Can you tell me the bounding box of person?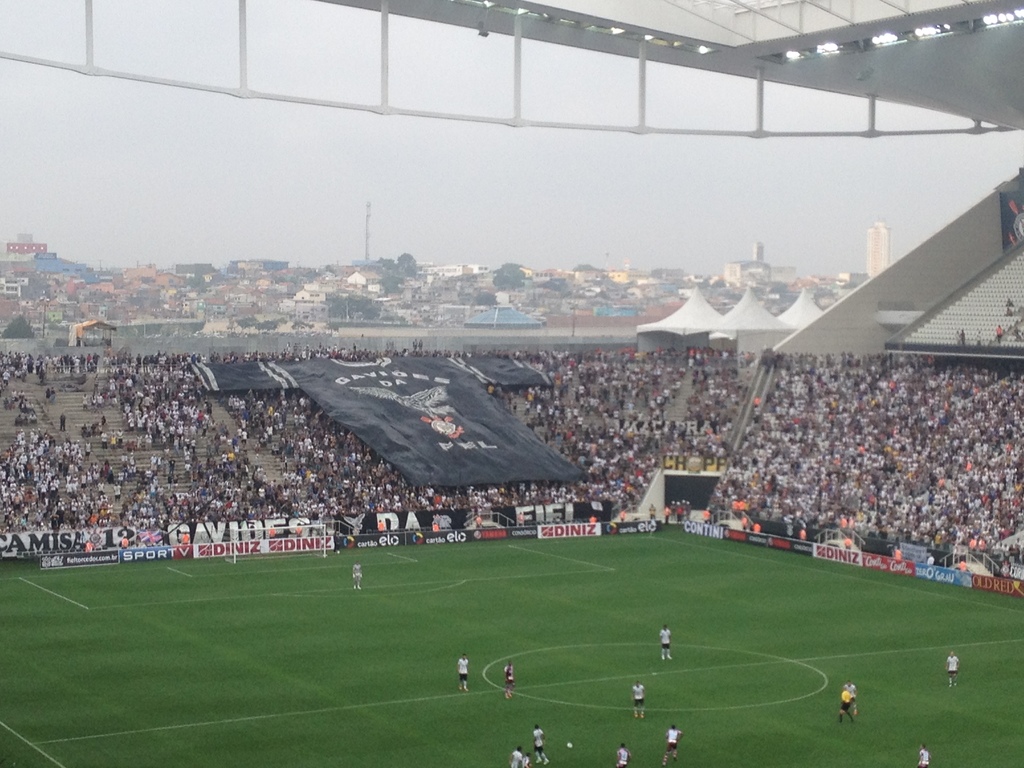
bbox(504, 743, 520, 767).
